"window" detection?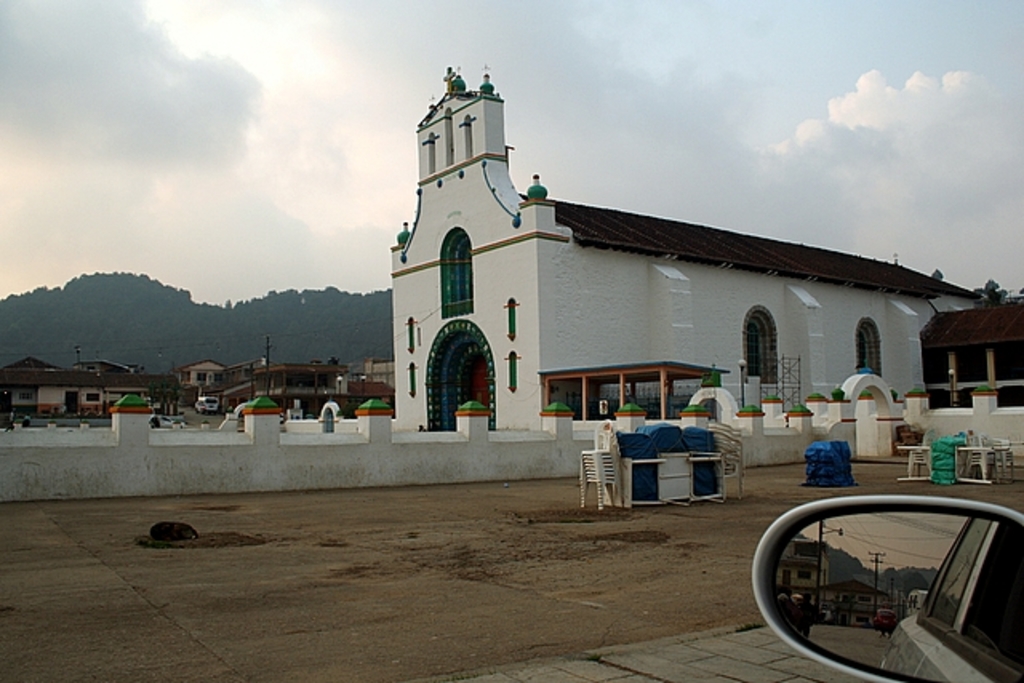
x1=19, y1=393, x2=34, y2=398
